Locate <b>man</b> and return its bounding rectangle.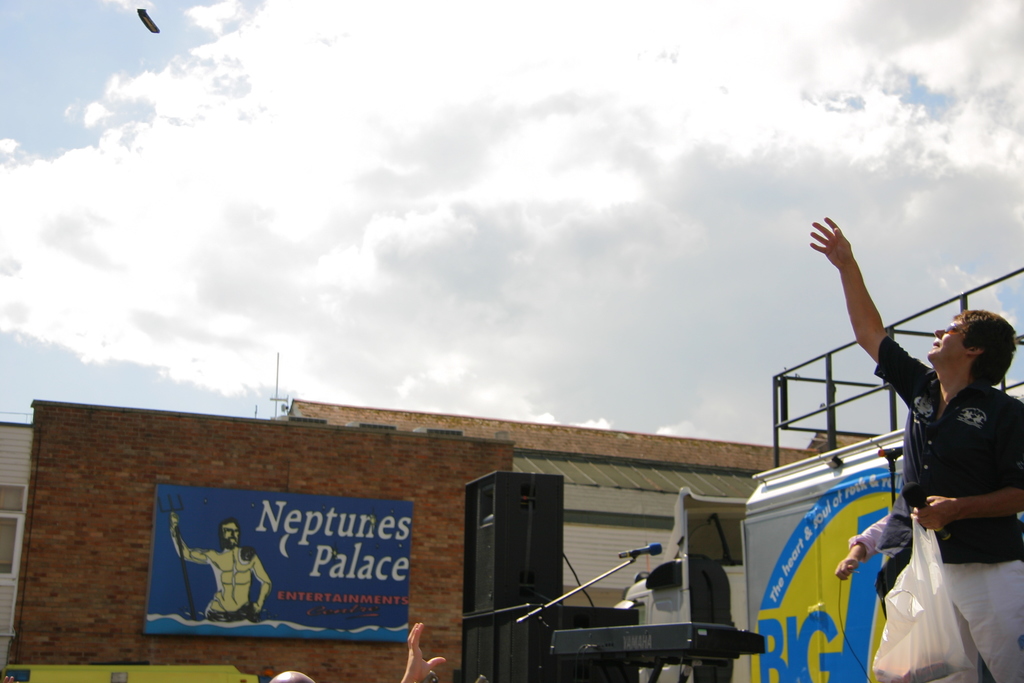
l=267, t=621, r=445, b=682.
